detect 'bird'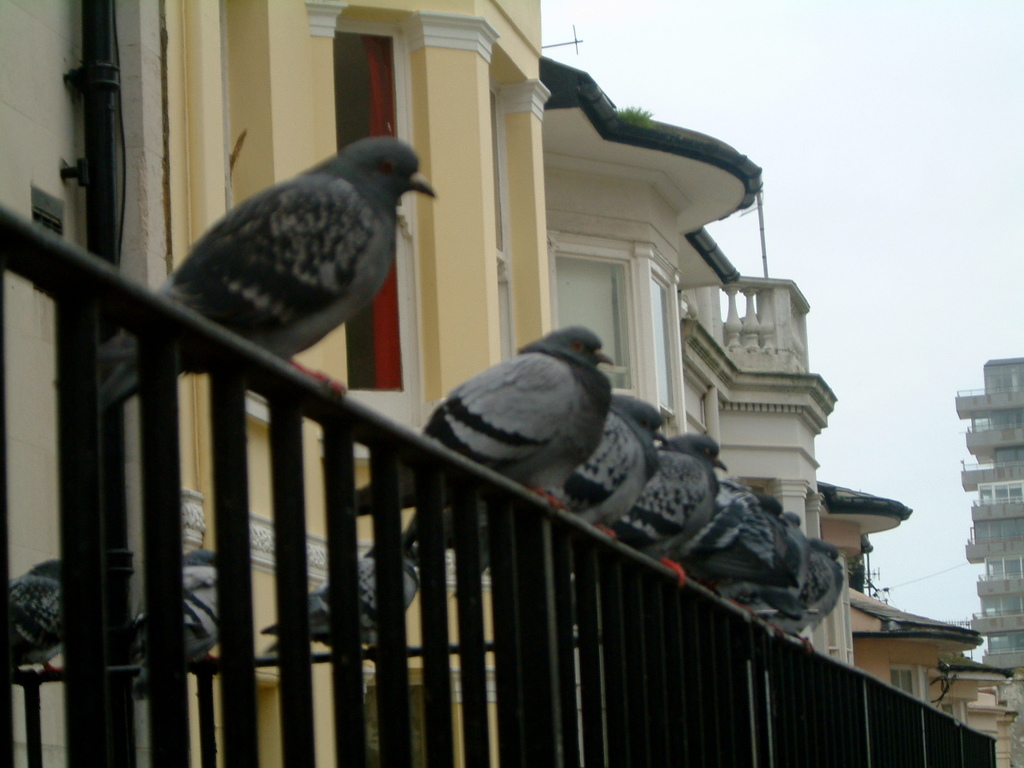
detection(263, 522, 426, 658)
